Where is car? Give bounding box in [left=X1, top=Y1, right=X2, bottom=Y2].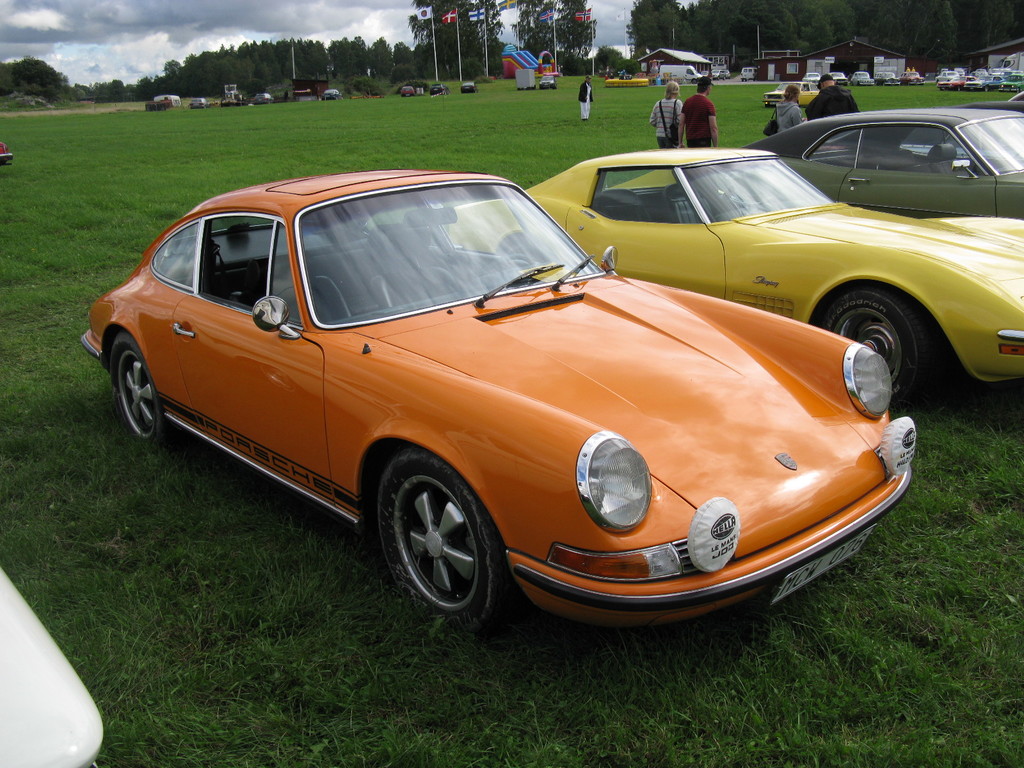
[left=904, top=64, right=920, bottom=81].
